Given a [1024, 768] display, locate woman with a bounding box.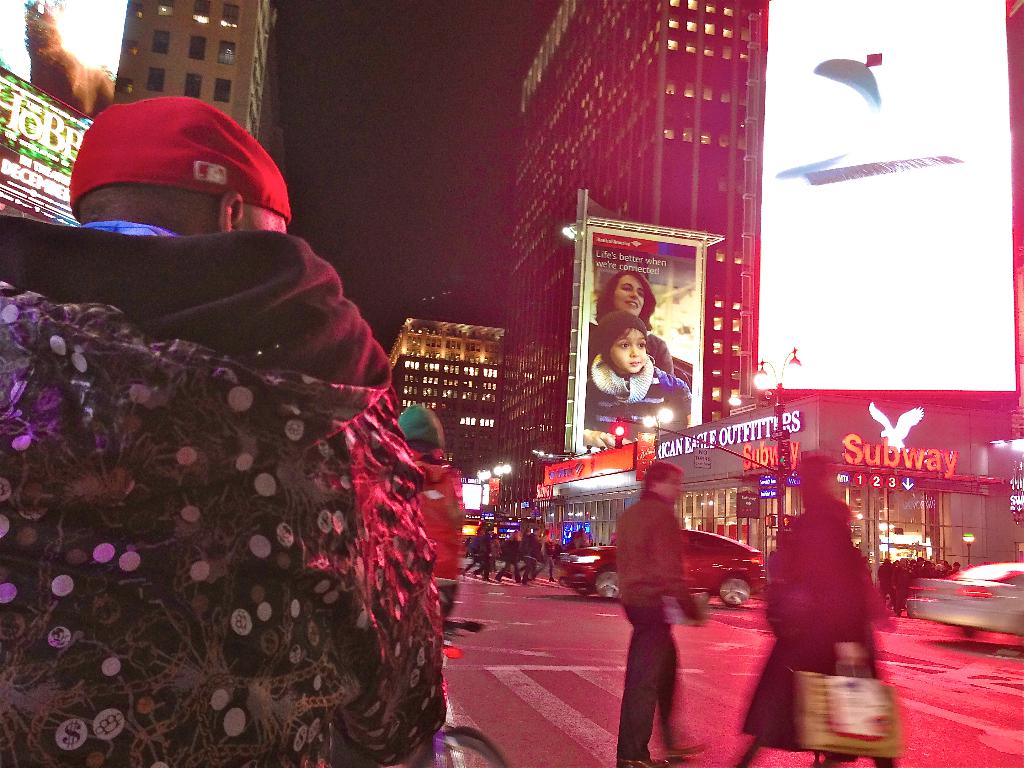
Located: region(721, 458, 877, 767).
